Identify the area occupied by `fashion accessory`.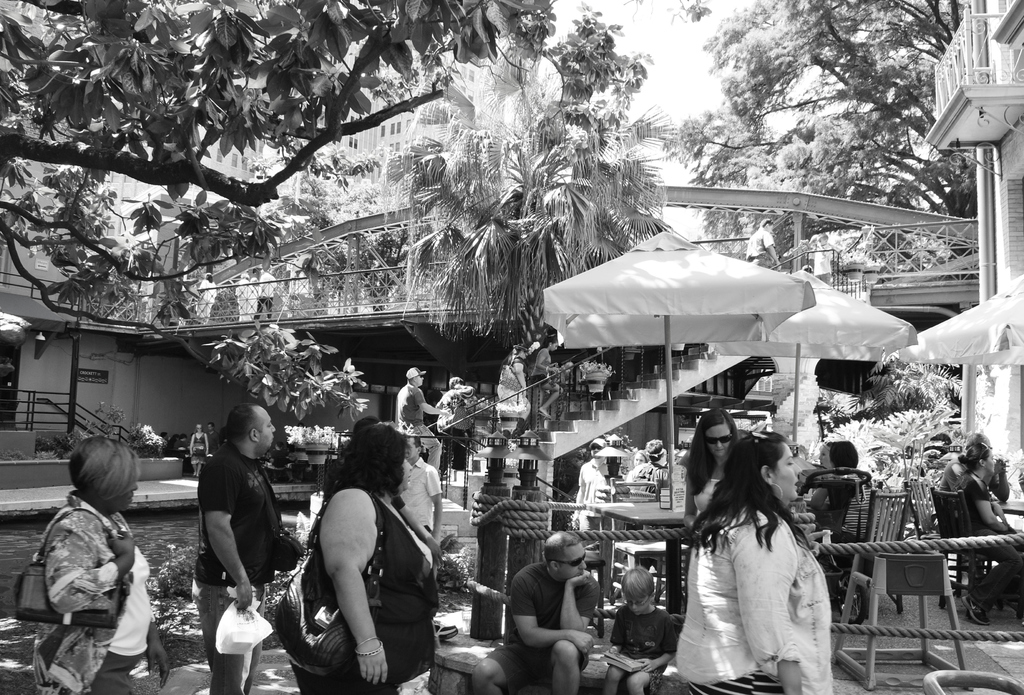
Area: 271,483,386,678.
